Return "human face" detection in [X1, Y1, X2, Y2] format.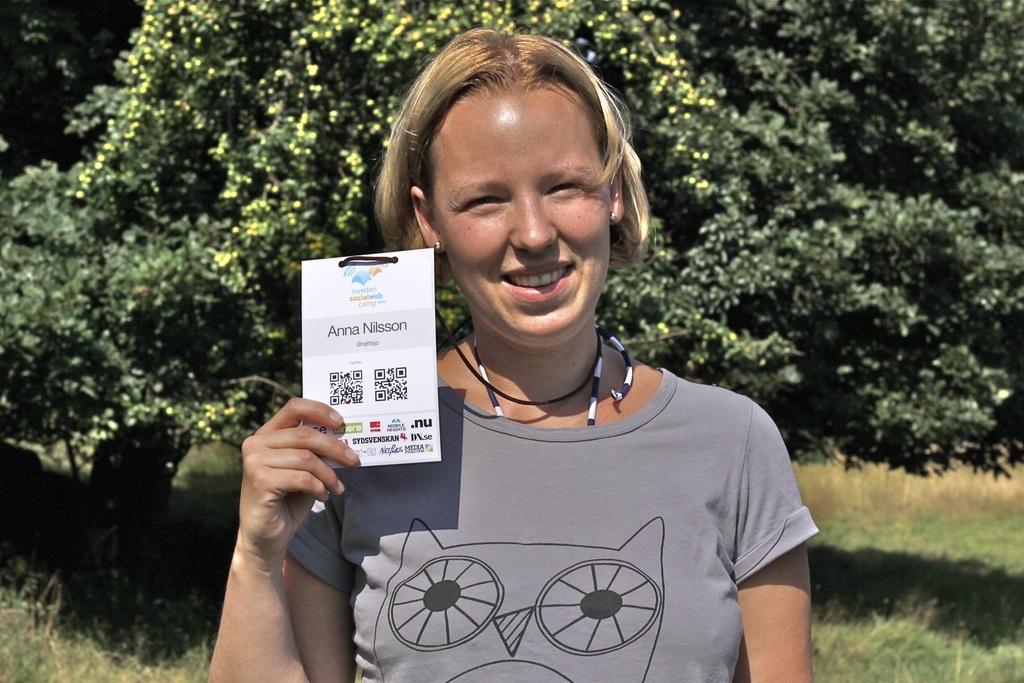
[427, 90, 611, 342].
